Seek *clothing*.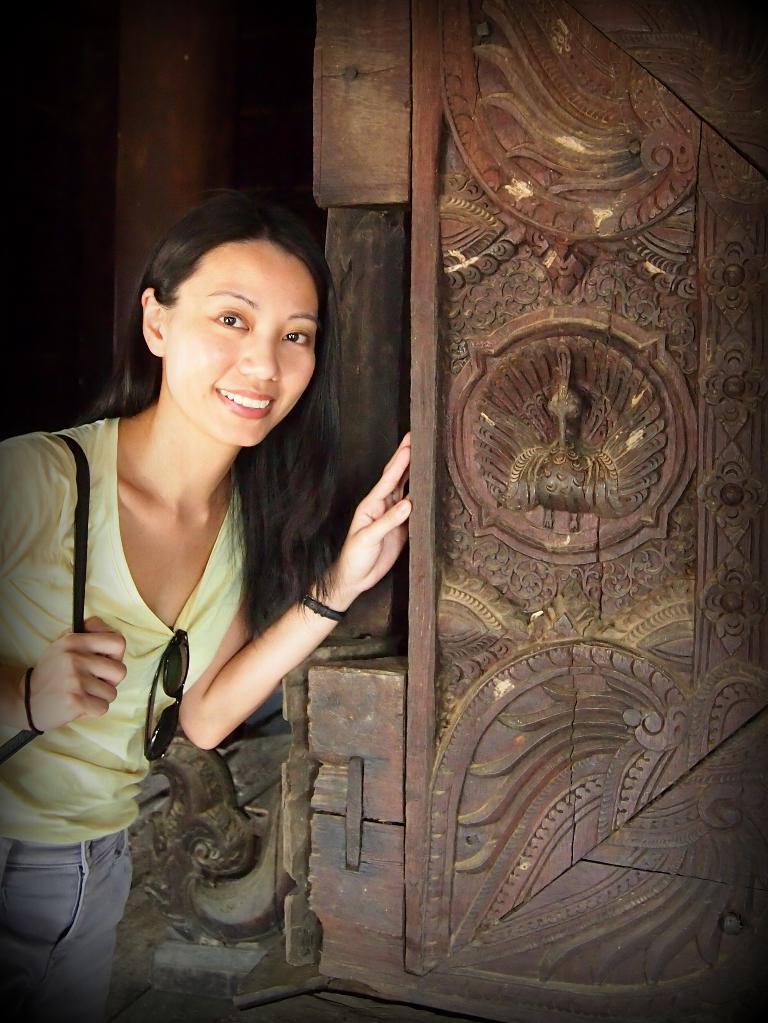
(26, 371, 318, 964).
